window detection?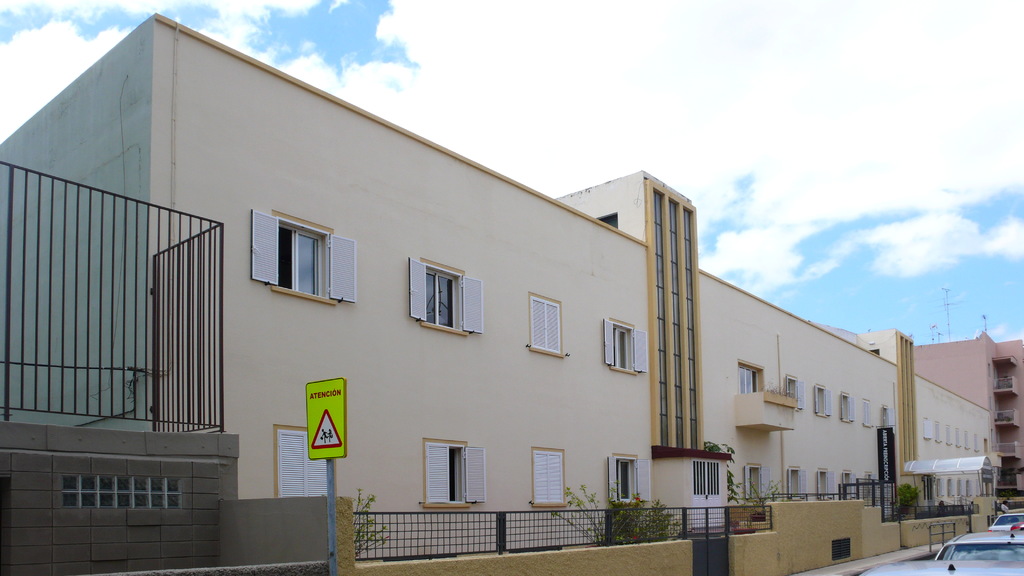
region(748, 468, 771, 498)
